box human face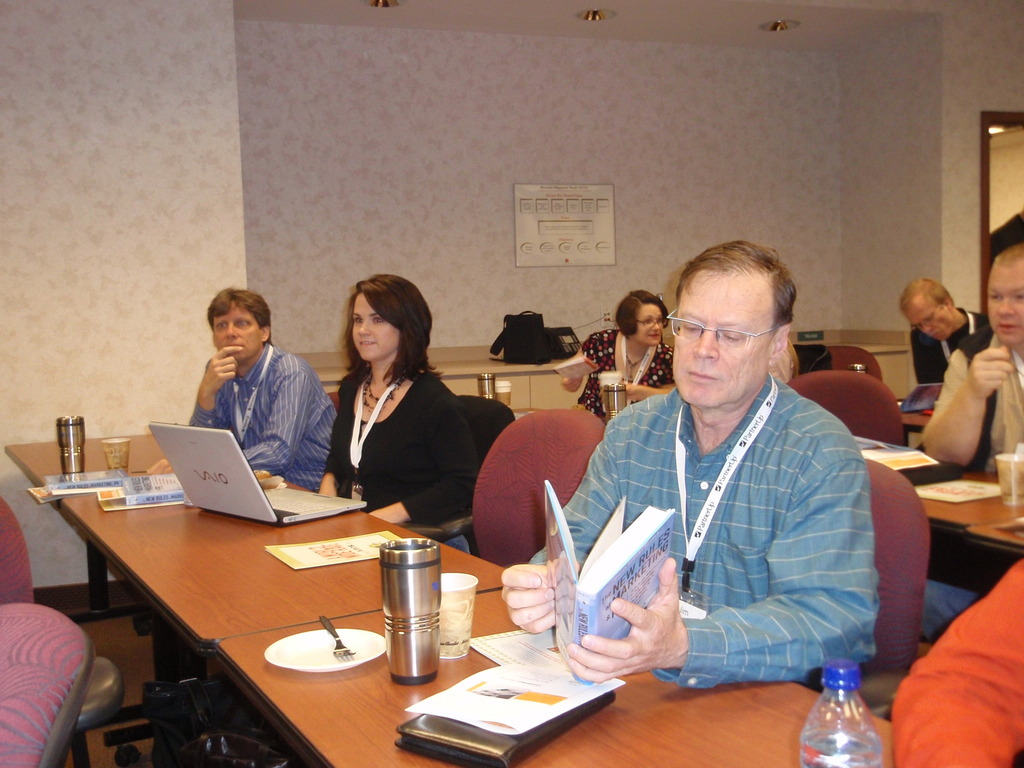
(986, 267, 1023, 349)
